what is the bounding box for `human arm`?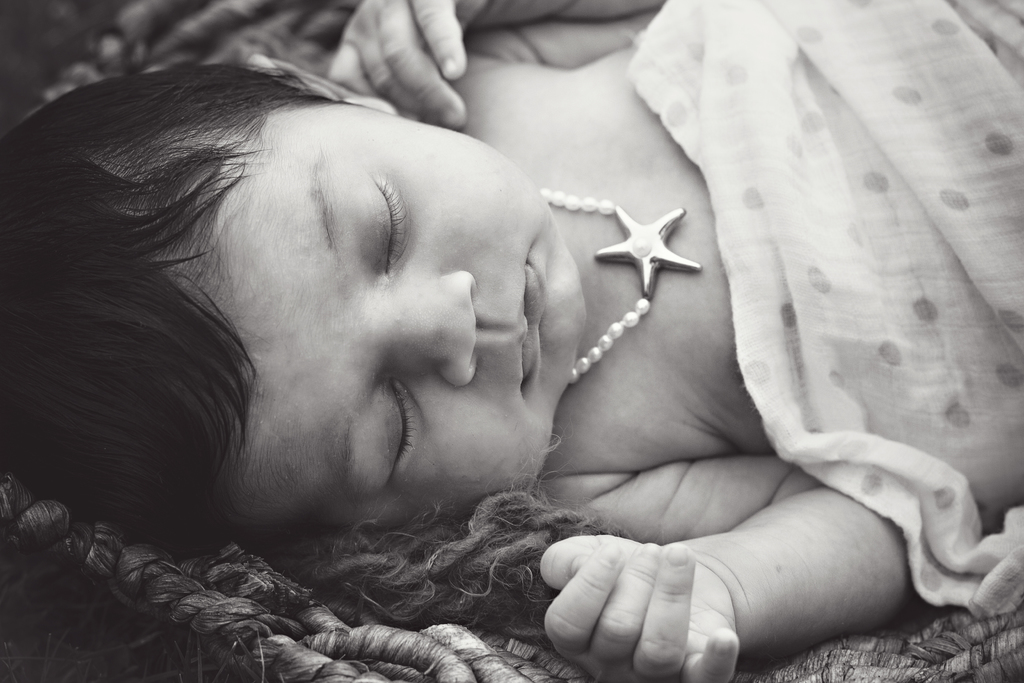
(460, 356, 878, 682).
